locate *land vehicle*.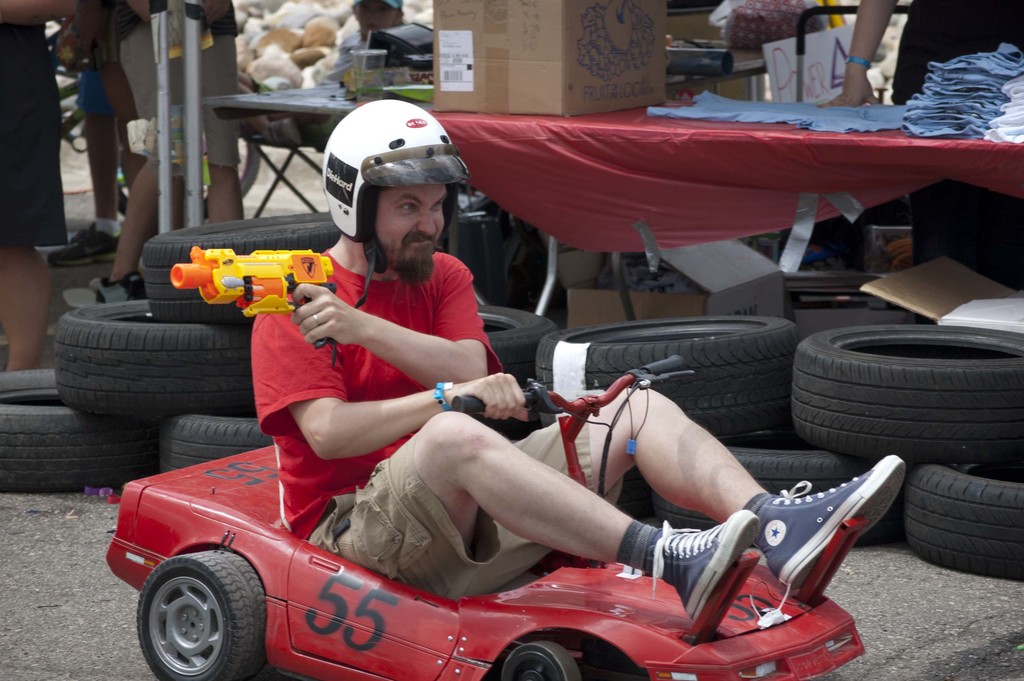
Bounding box: left=53, top=28, right=257, bottom=217.
